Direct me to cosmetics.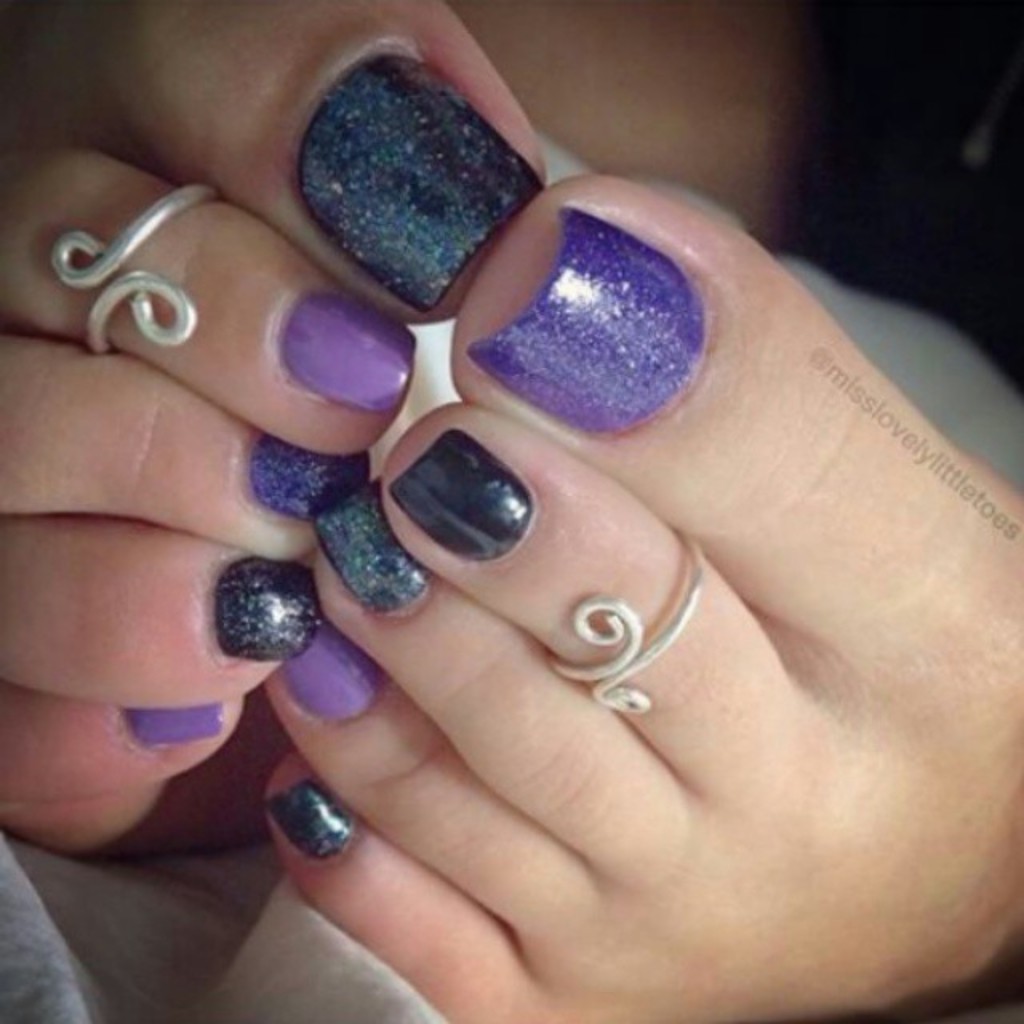
Direction: x1=280, y1=46, x2=531, y2=310.
